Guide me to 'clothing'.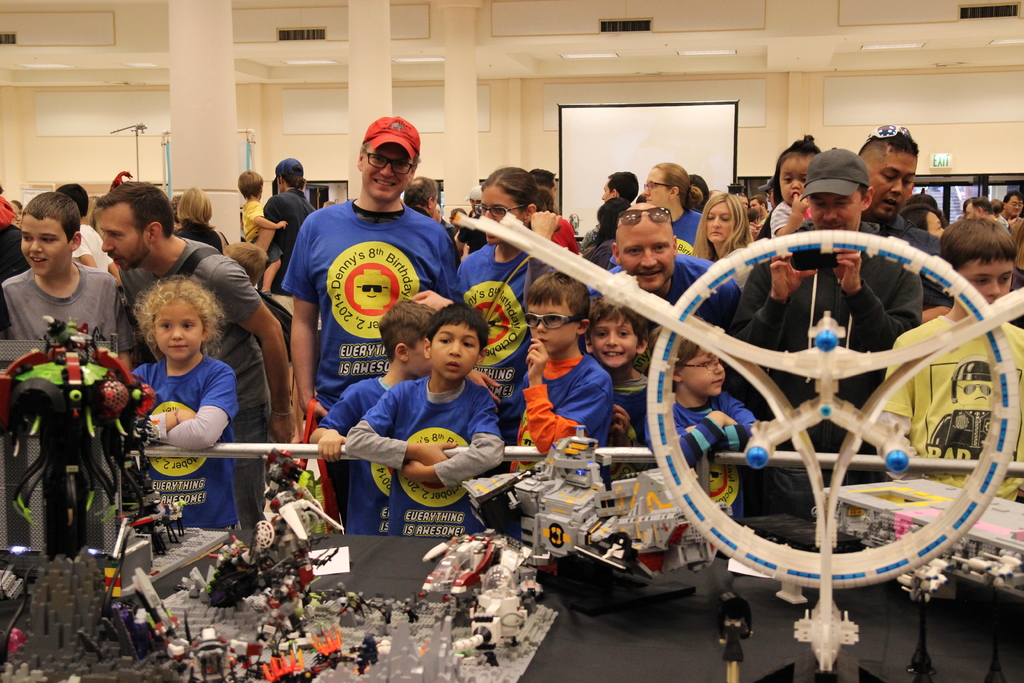
Guidance: crop(494, 350, 612, 534).
